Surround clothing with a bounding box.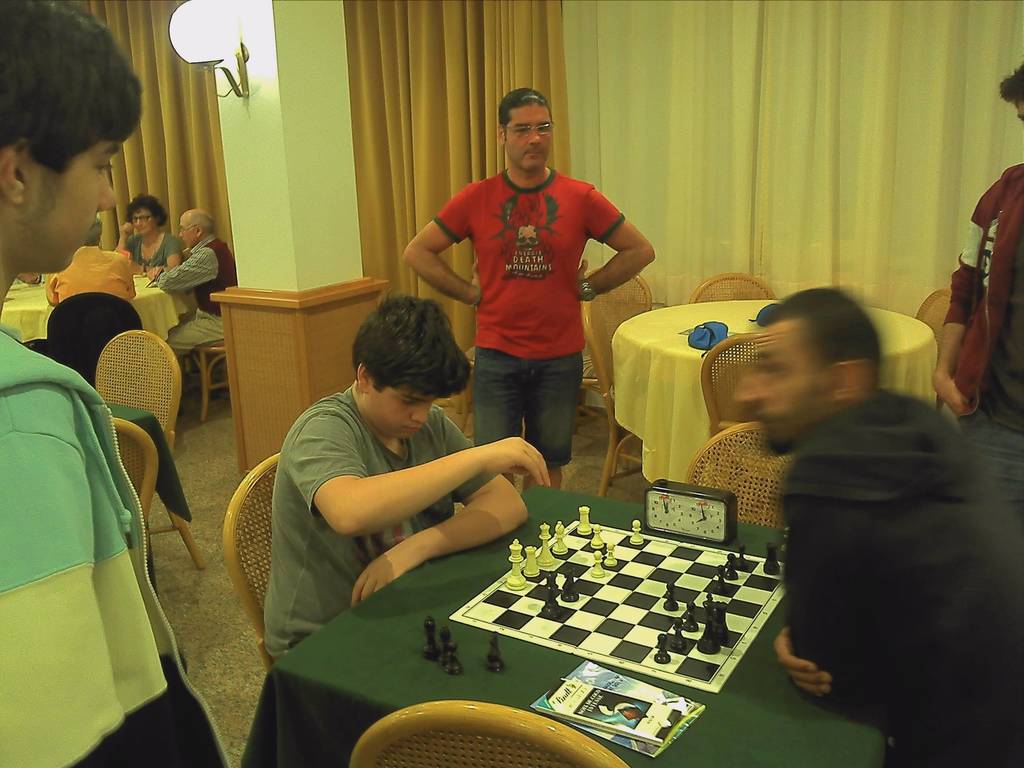
detection(40, 243, 137, 304).
